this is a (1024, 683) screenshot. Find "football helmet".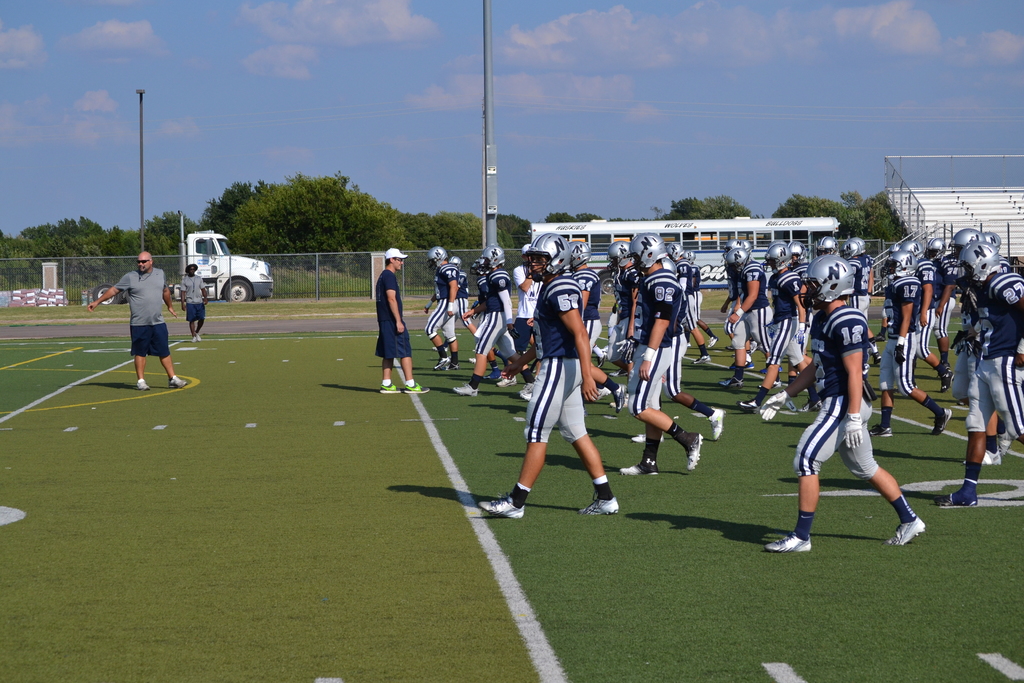
Bounding box: BBox(761, 242, 792, 268).
